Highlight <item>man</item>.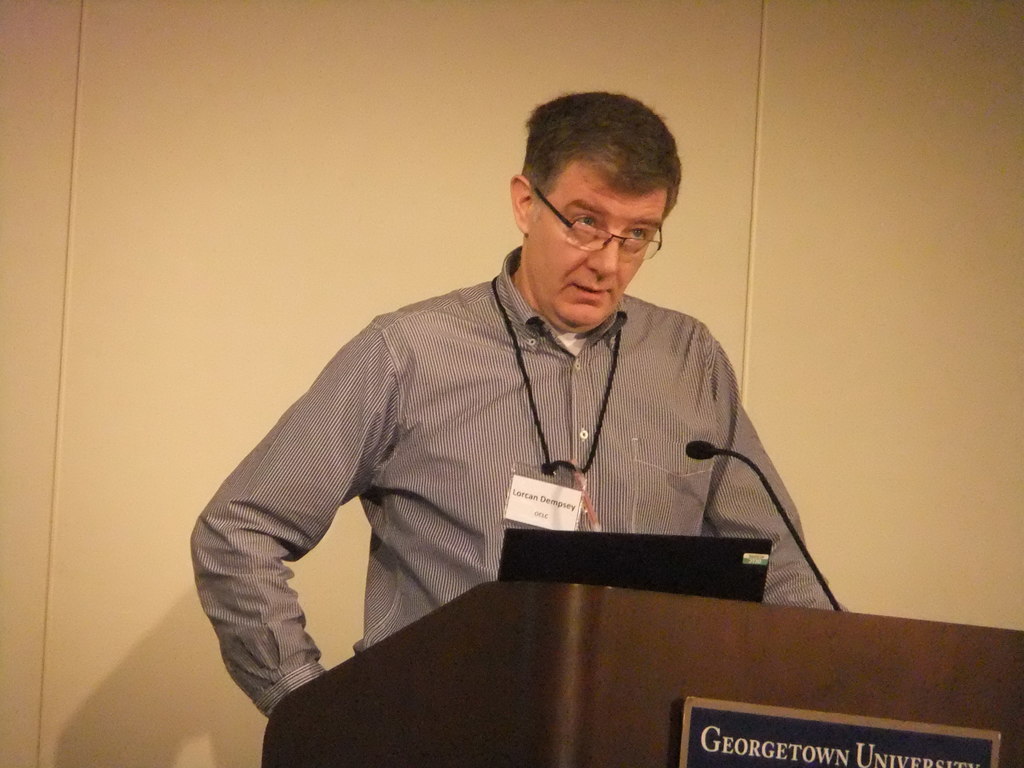
Highlighted region: pyautogui.locateOnScreen(186, 93, 856, 729).
